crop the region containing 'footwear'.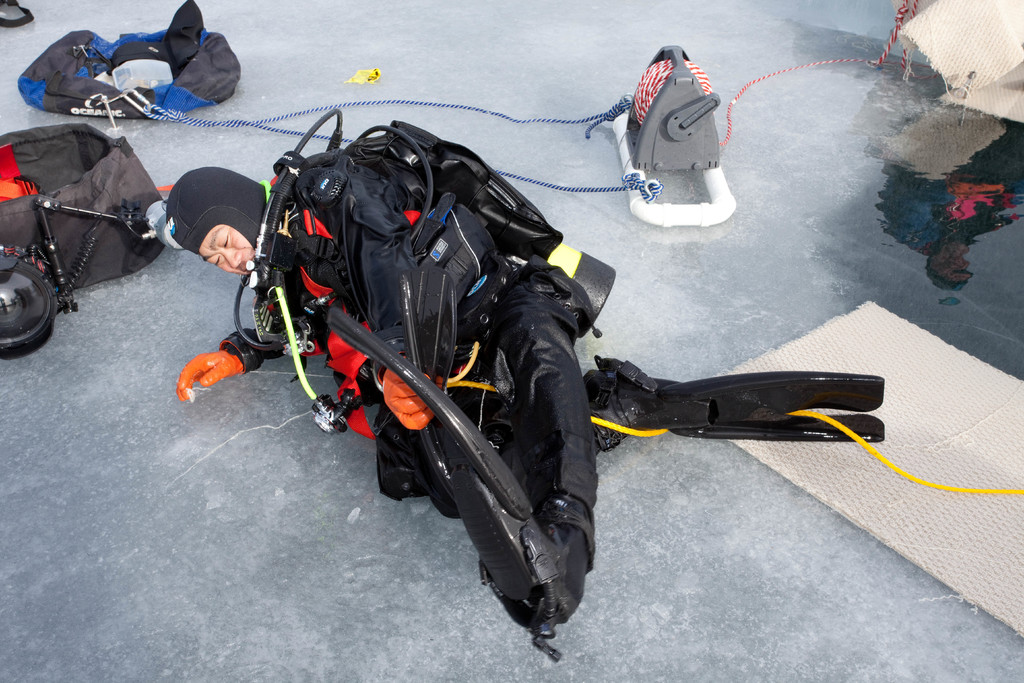
Crop region: bbox=[442, 473, 590, 627].
